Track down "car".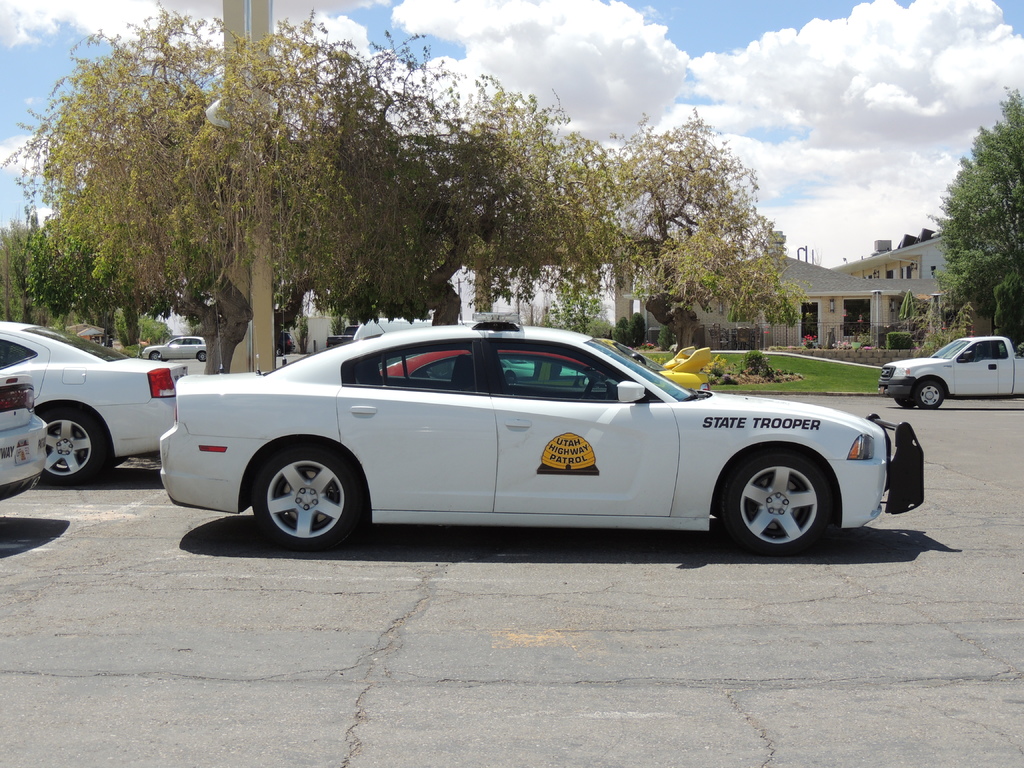
Tracked to Rect(157, 322, 932, 560).
